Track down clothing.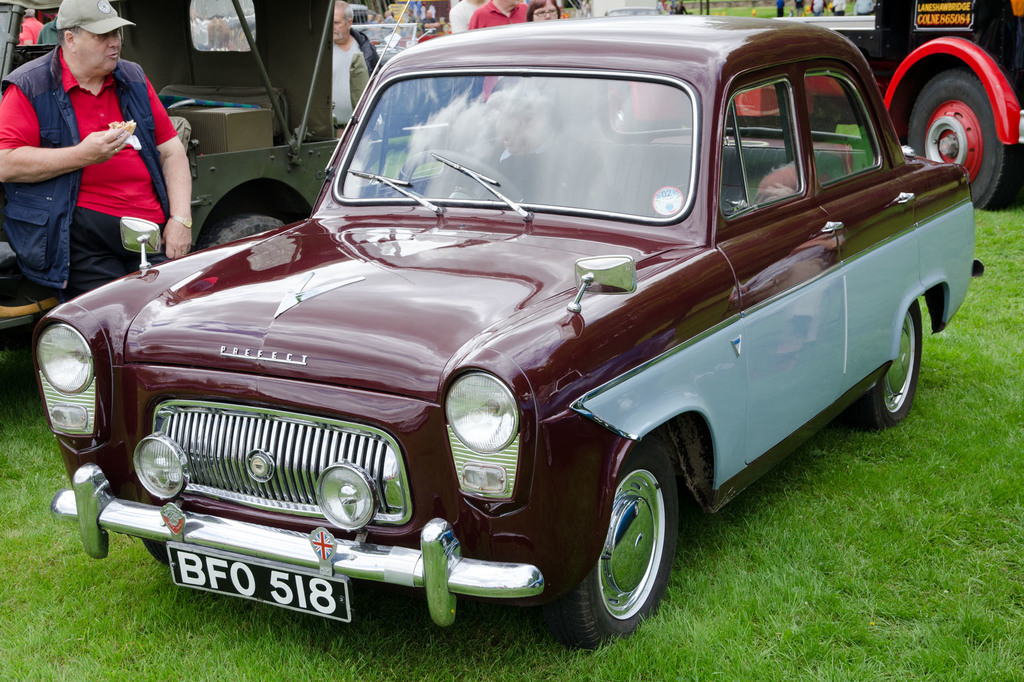
Tracked to <box>832,0,845,15</box>.
